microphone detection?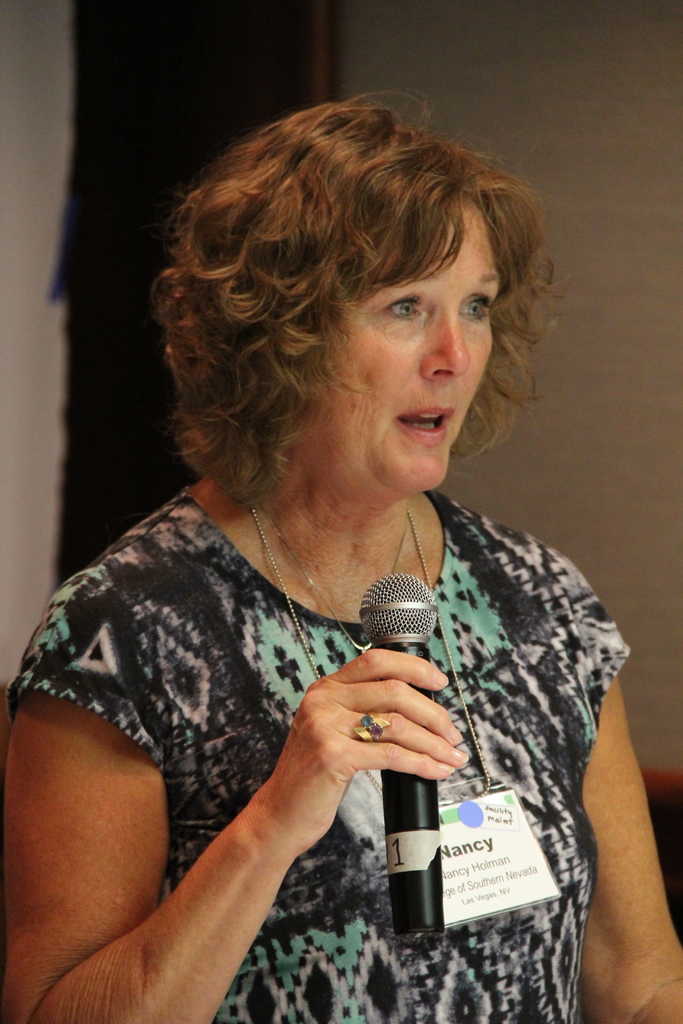
select_region(360, 573, 435, 935)
